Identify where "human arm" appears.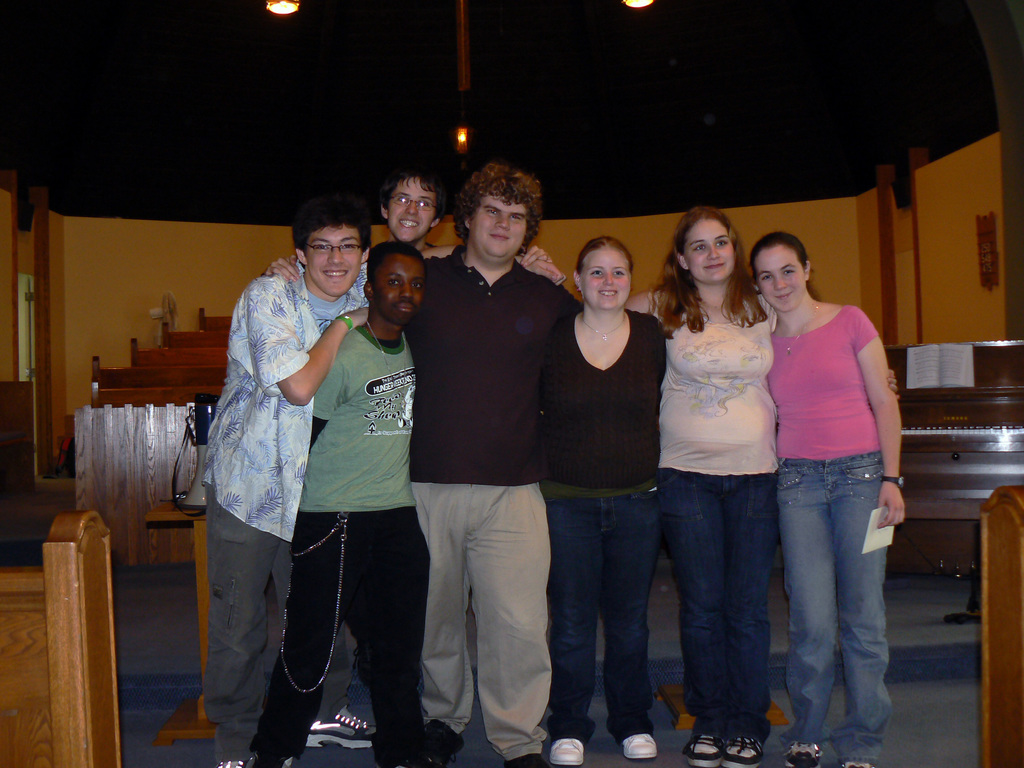
Appears at select_region(627, 295, 659, 319).
